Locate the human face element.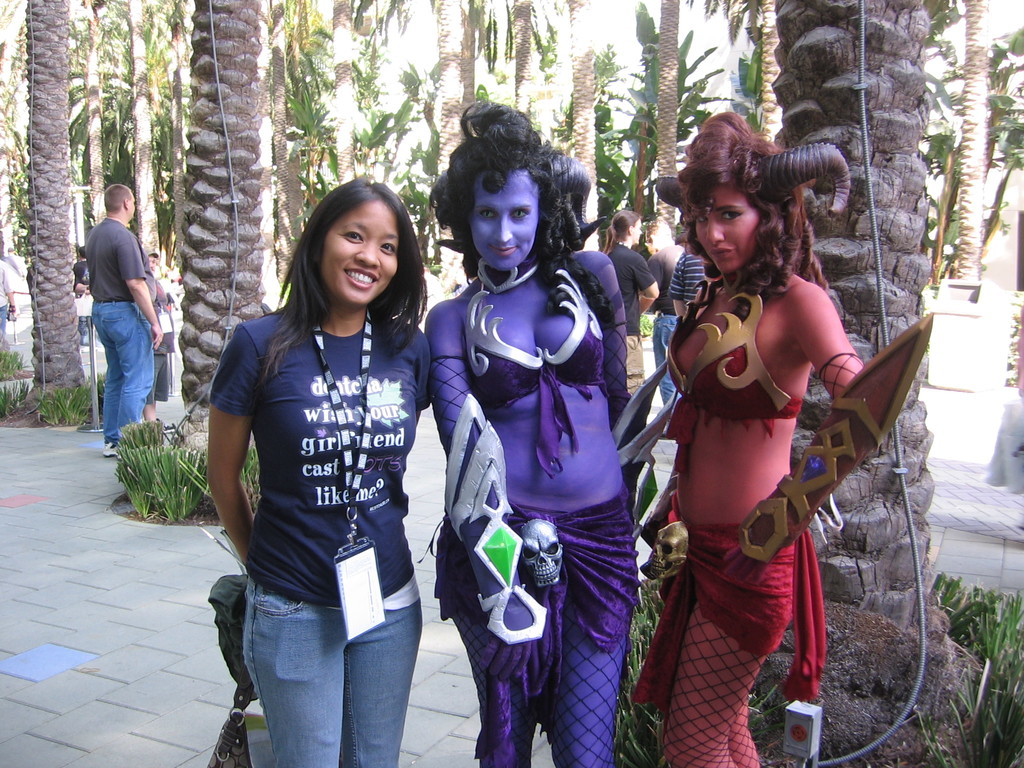
Element bbox: x1=632 y1=223 x2=644 y2=246.
